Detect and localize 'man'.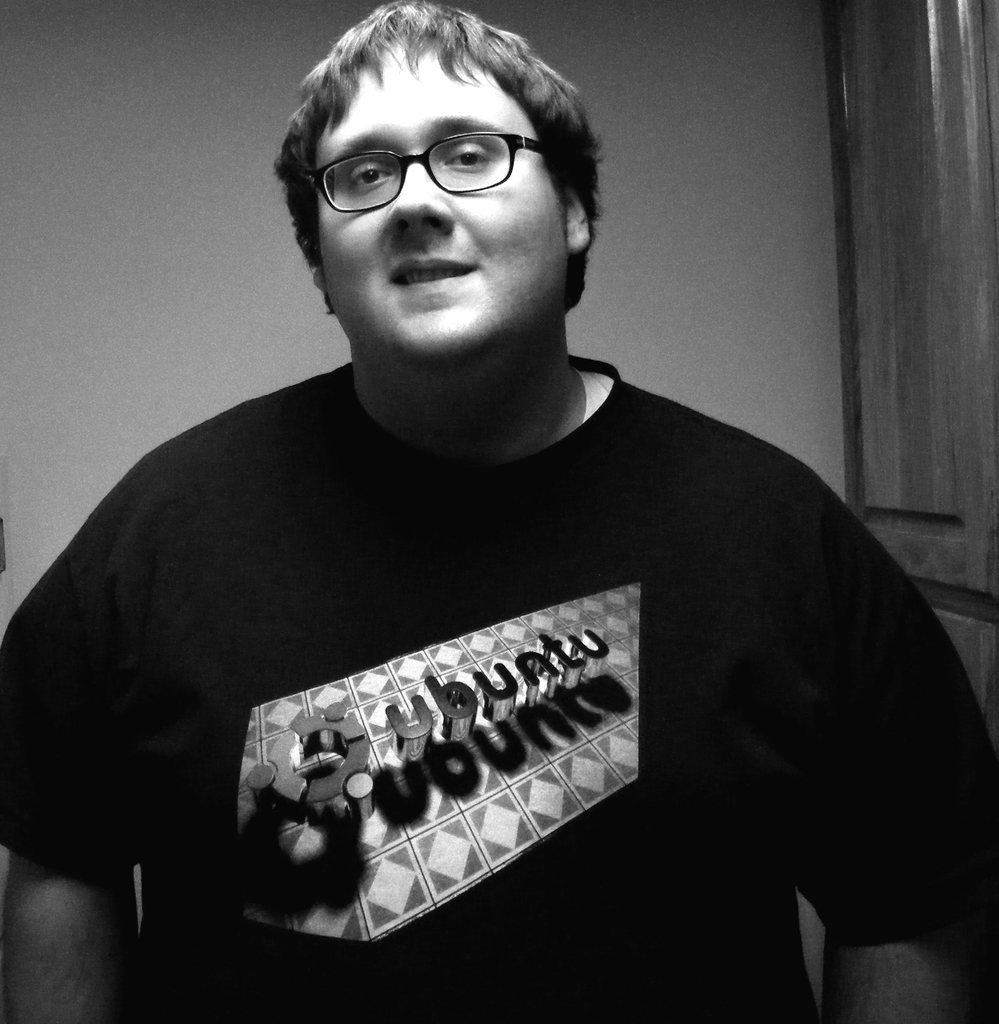
Localized at select_region(63, 0, 955, 992).
